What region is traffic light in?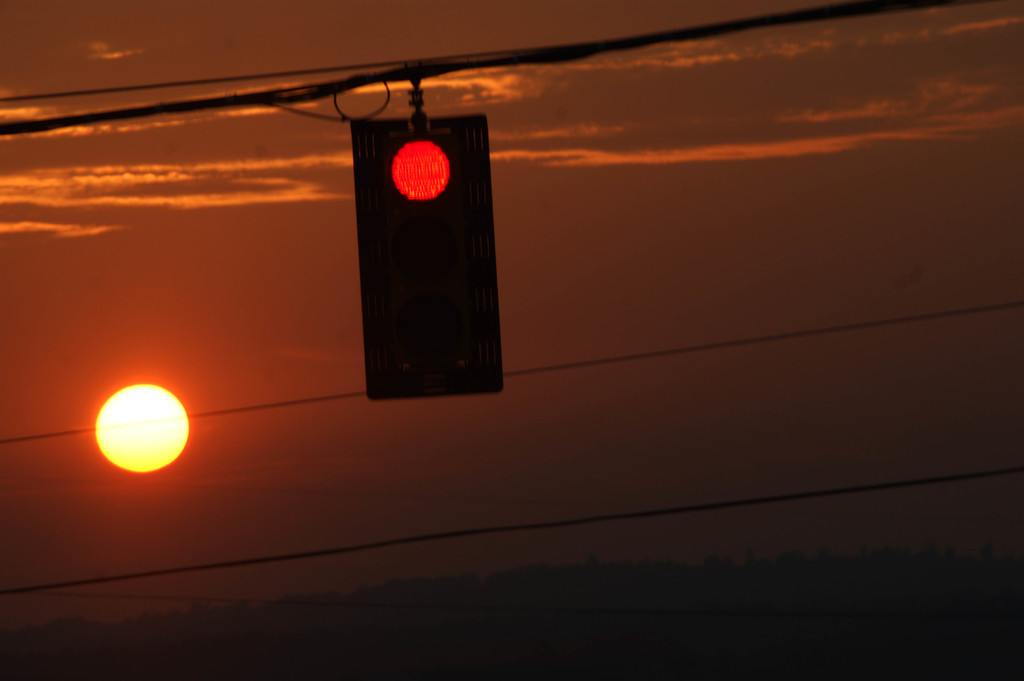
pyautogui.locateOnScreen(345, 77, 504, 399).
